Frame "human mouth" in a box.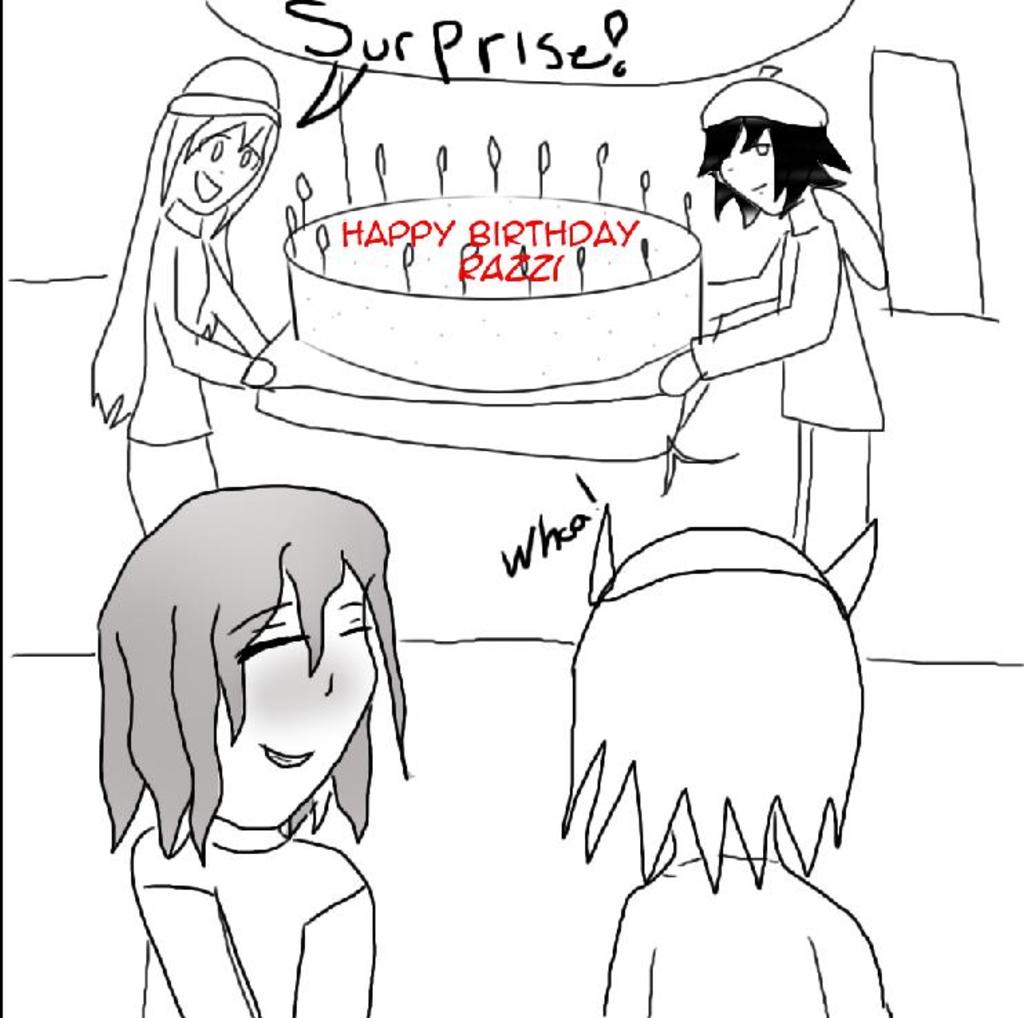
locate(751, 179, 769, 196).
